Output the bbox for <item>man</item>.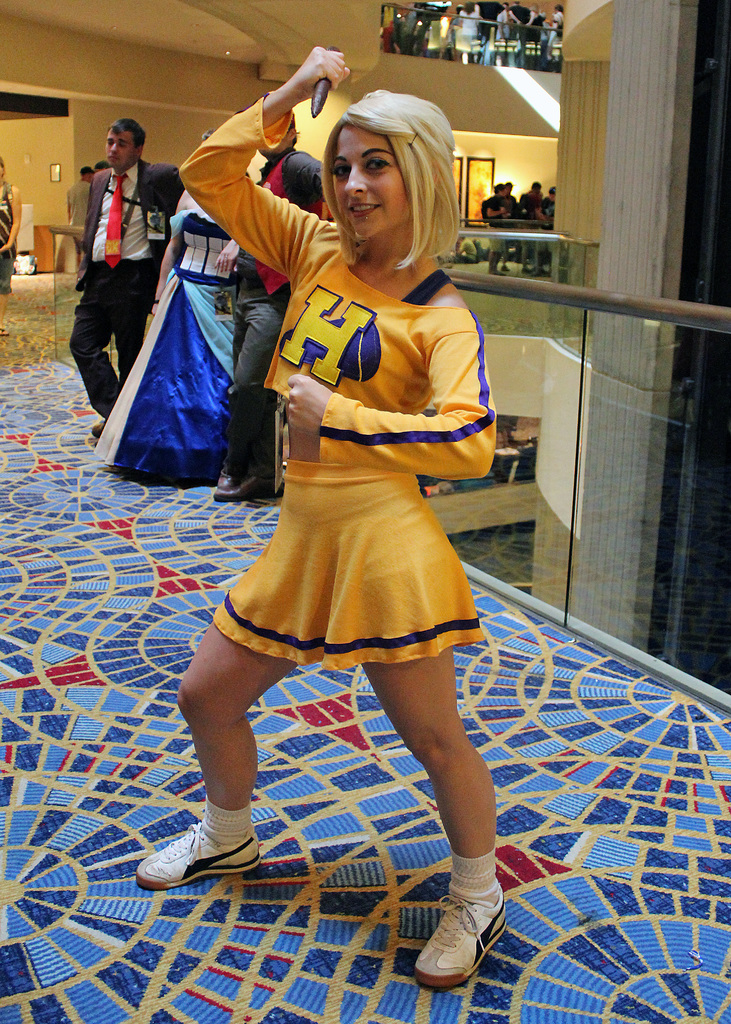
(214,109,330,504).
